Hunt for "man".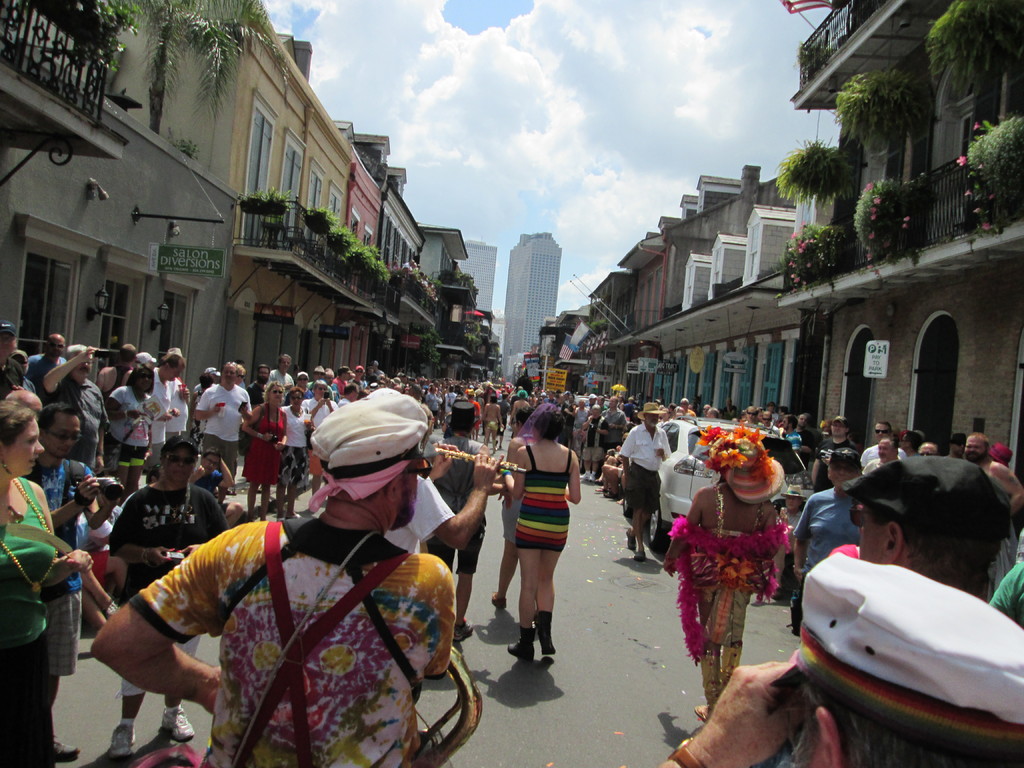
Hunted down at region(797, 412, 812, 440).
